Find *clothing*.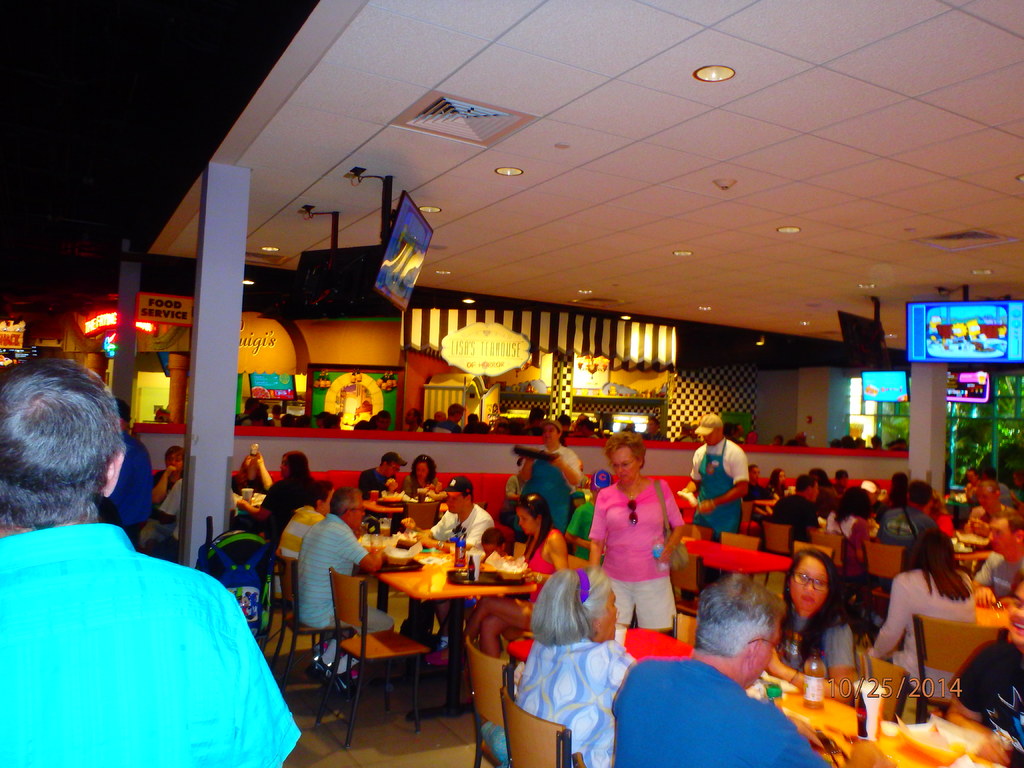
BBox(691, 435, 753, 535).
